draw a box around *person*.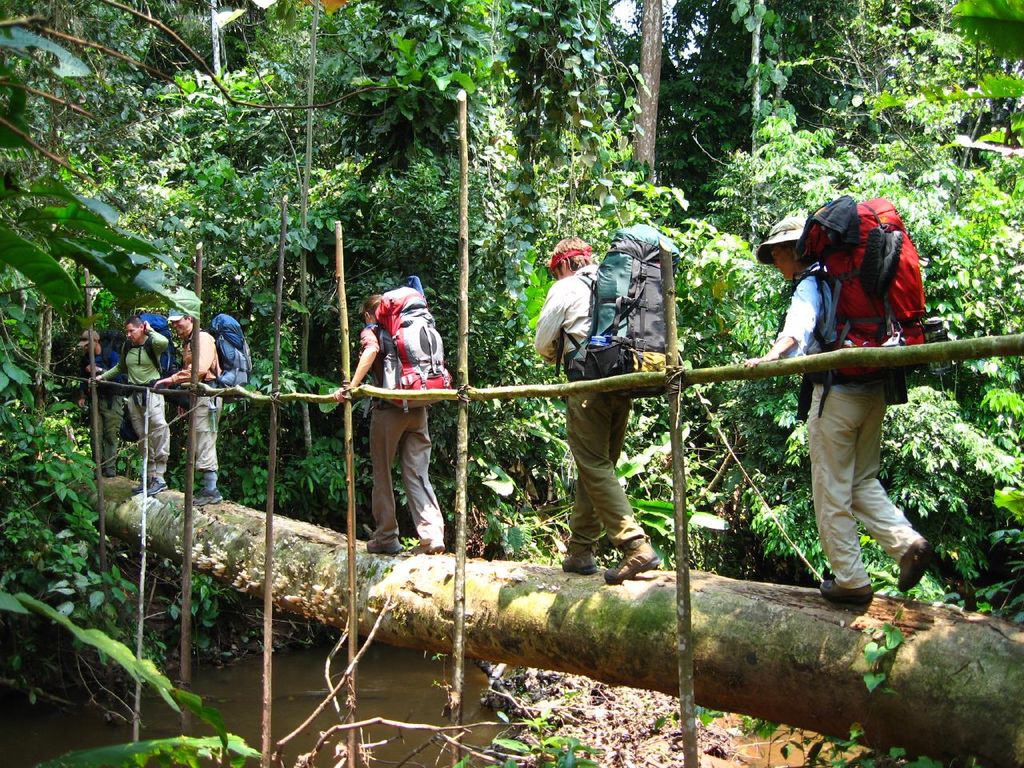
select_region(75, 326, 123, 478).
